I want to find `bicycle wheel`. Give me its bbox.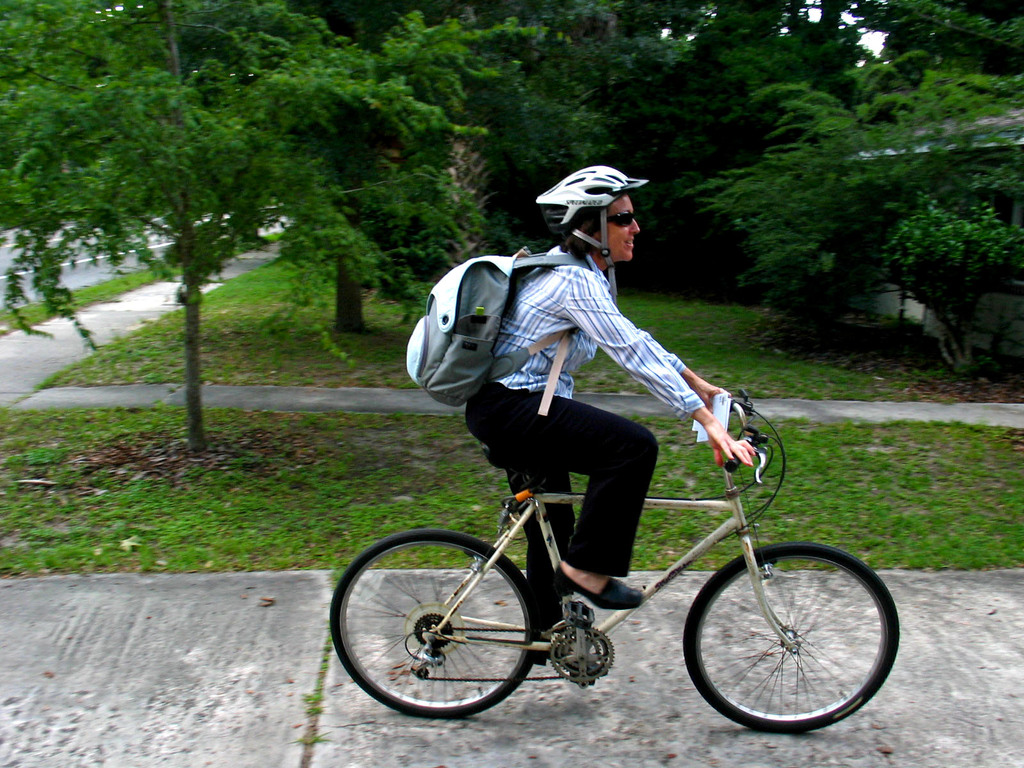
{"x1": 676, "y1": 536, "x2": 900, "y2": 746}.
